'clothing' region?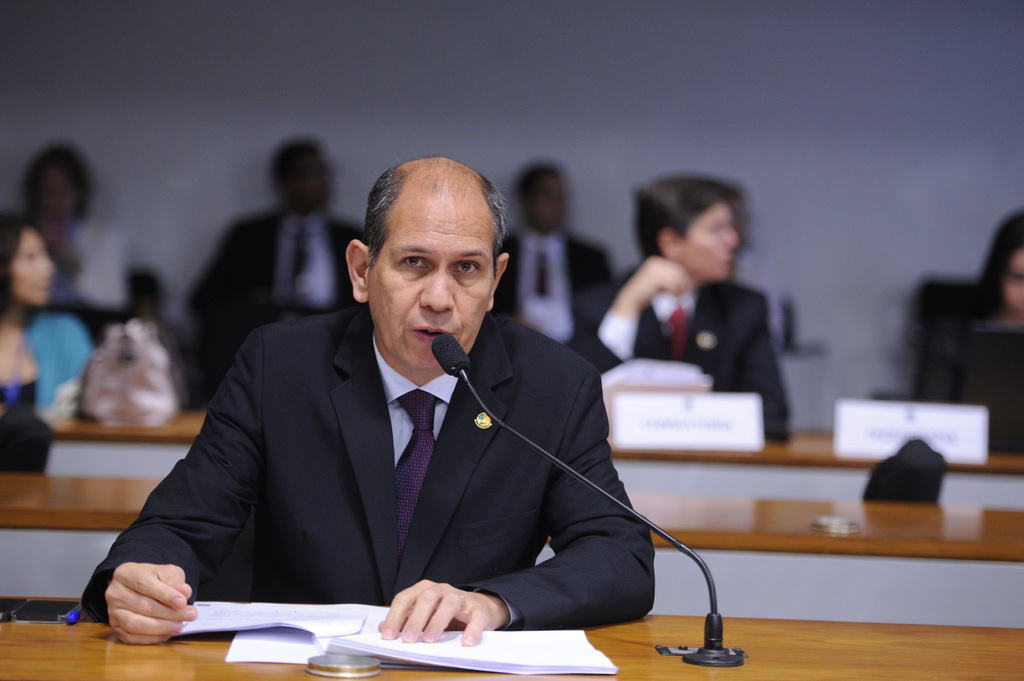
bbox=(44, 216, 120, 322)
